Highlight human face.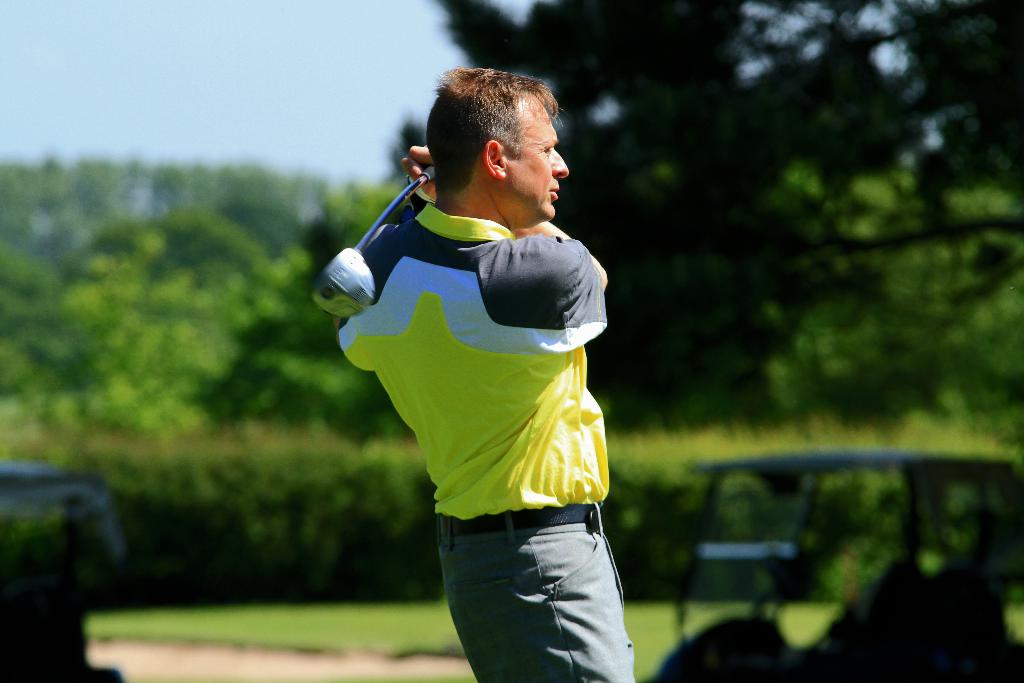
Highlighted region: BBox(502, 106, 568, 226).
